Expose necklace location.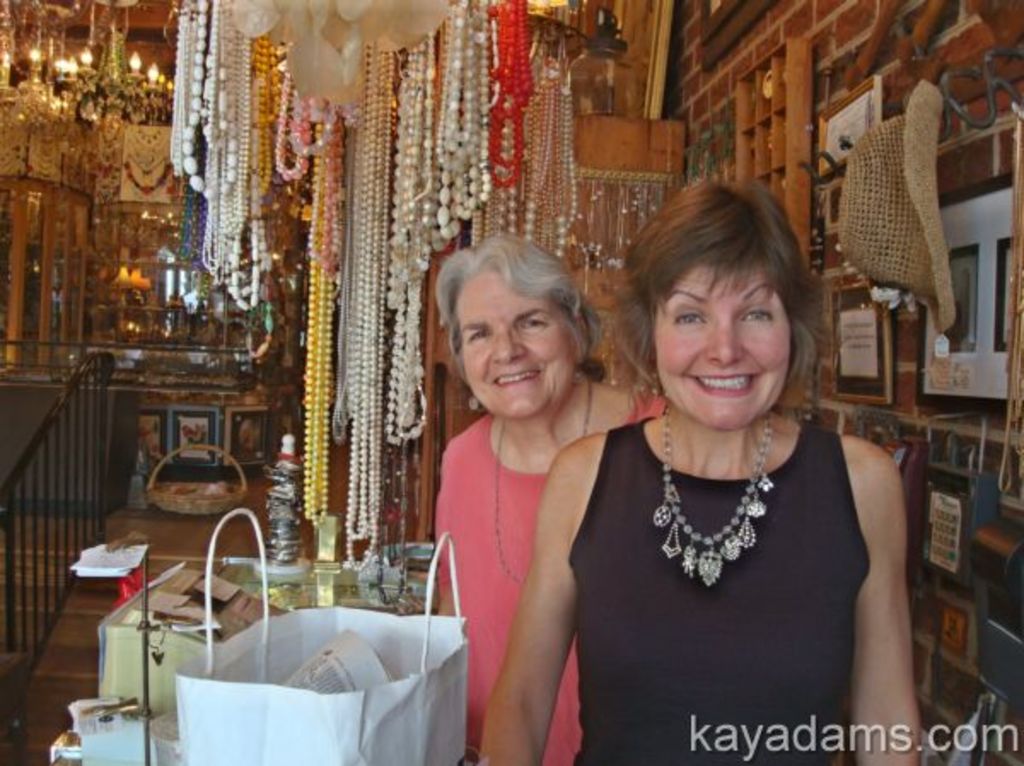
Exposed at region(493, 375, 594, 589).
